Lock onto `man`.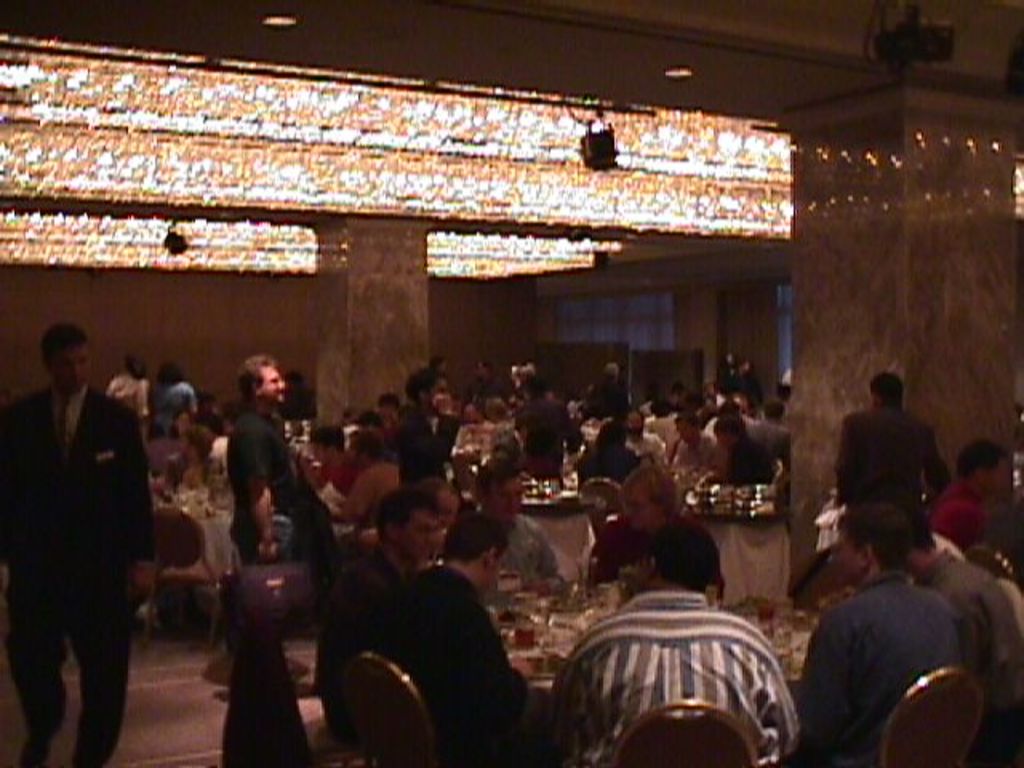
Locked: 781,504,963,766.
